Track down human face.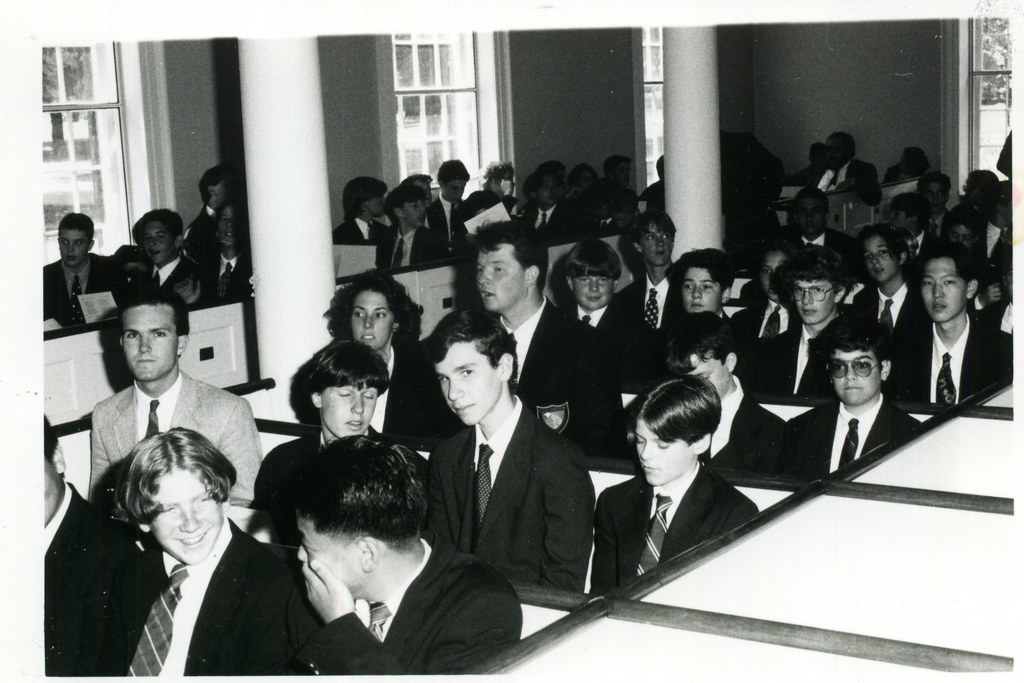
Tracked to x1=320 y1=388 x2=372 y2=434.
